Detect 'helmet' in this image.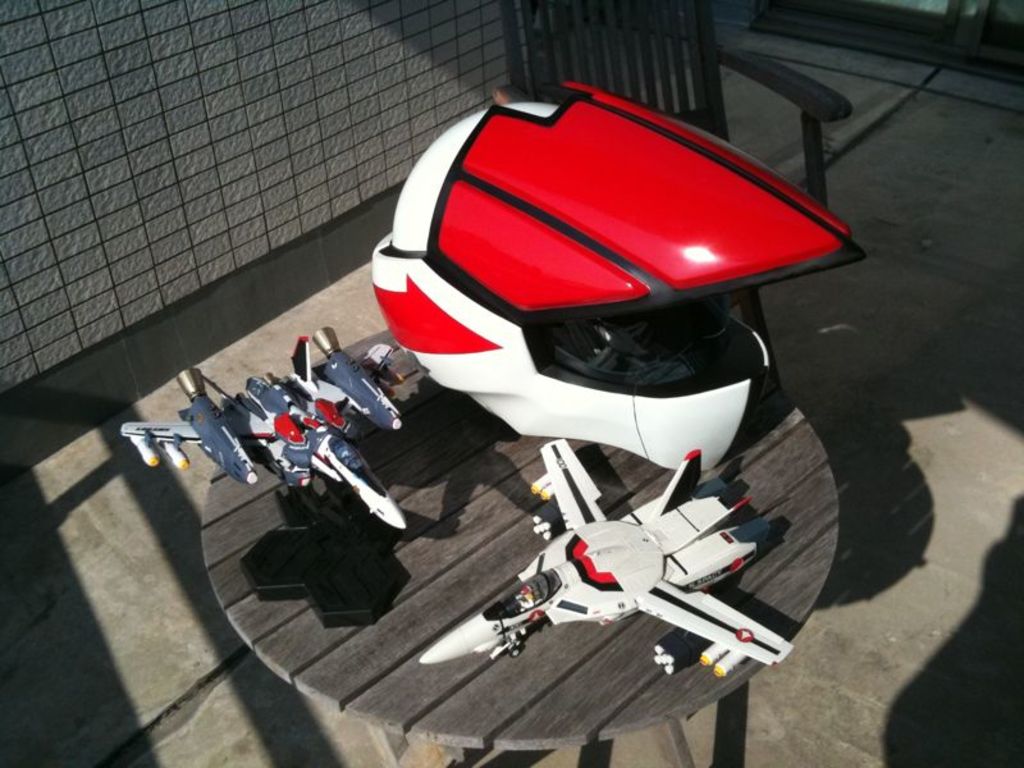
Detection: crop(337, 82, 835, 509).
